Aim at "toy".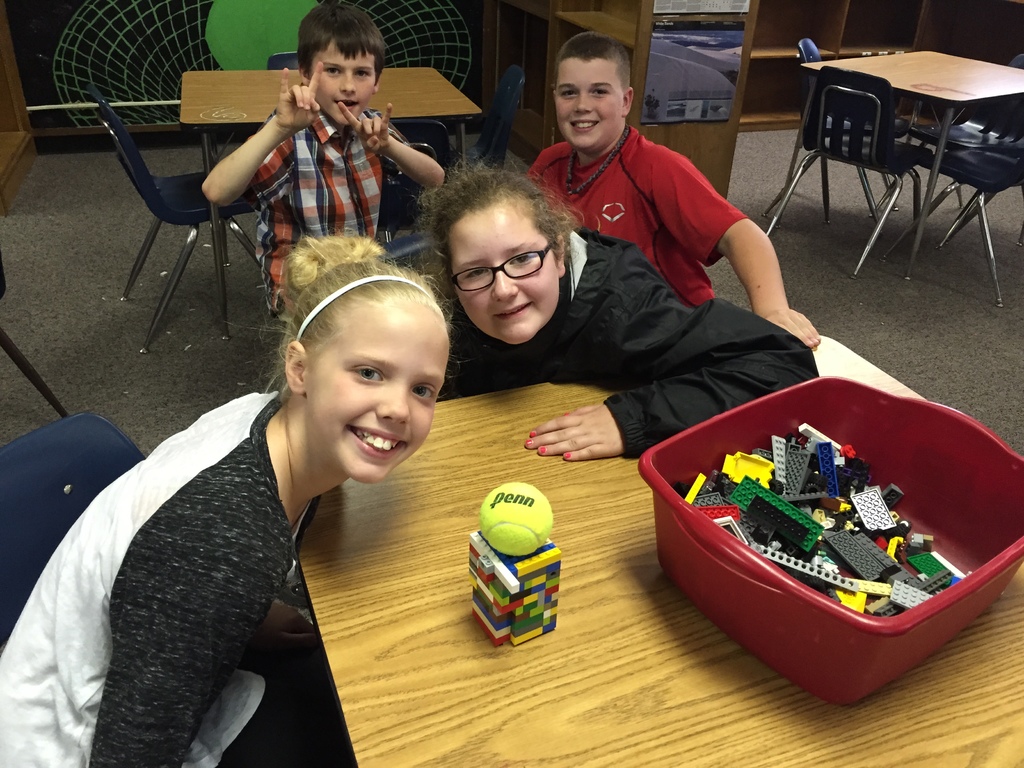
Aimed at x1=467 y1=529 x2=567 y2=642.
